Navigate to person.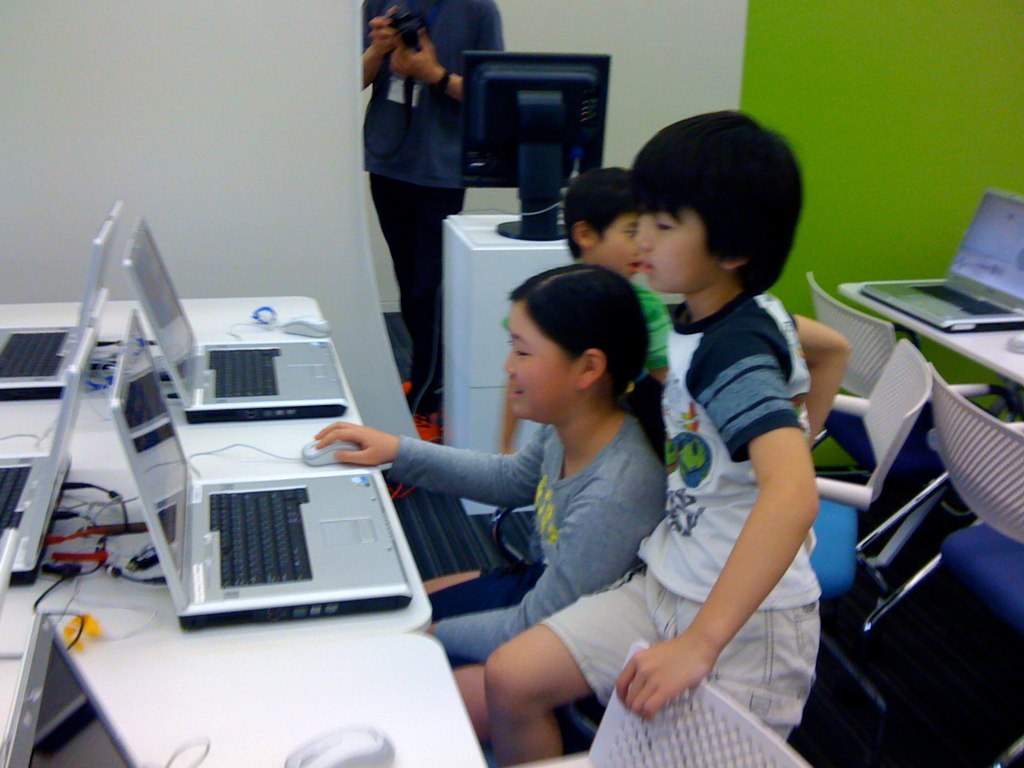
Navigation target: locate(493, 160, 680, 453).
